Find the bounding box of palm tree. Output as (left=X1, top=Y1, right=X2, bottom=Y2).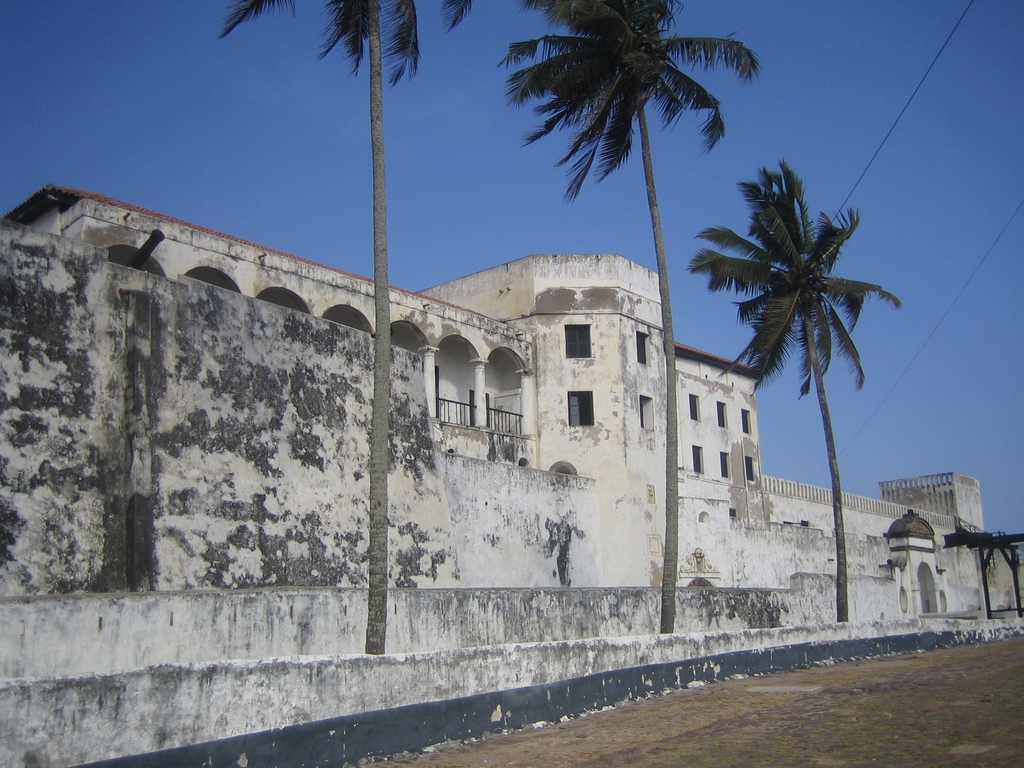
(left=692, top=161, right=908, bottom=630).
